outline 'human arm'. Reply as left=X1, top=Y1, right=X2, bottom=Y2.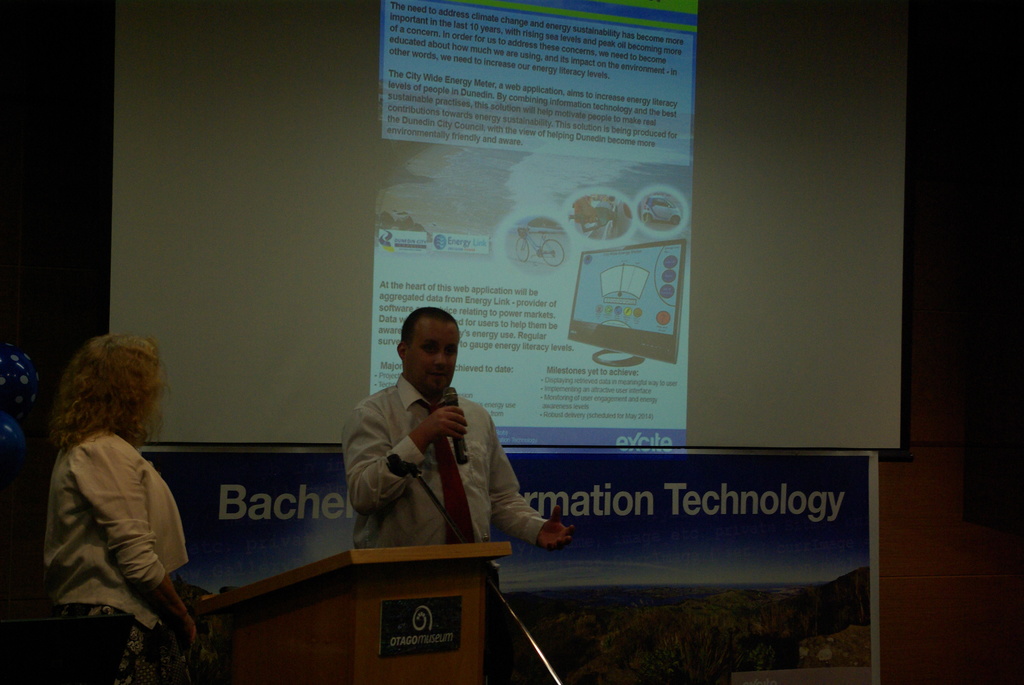
left=340, top=408, right=468, bottom=515.
